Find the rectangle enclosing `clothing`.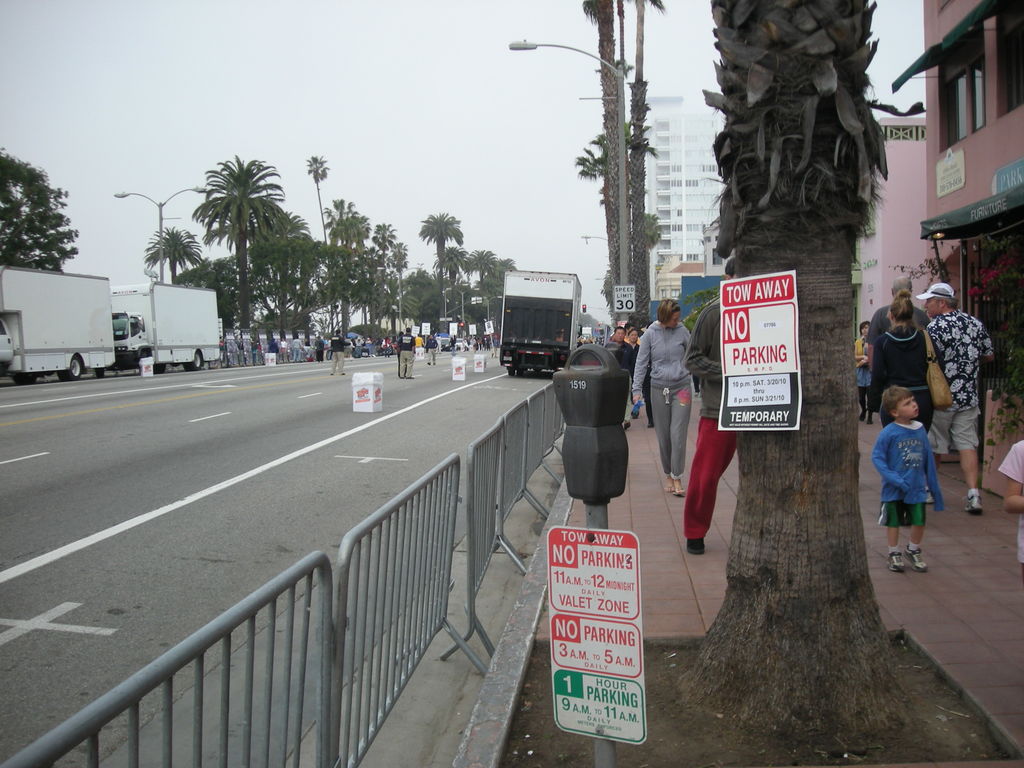
632/319/700/471.
